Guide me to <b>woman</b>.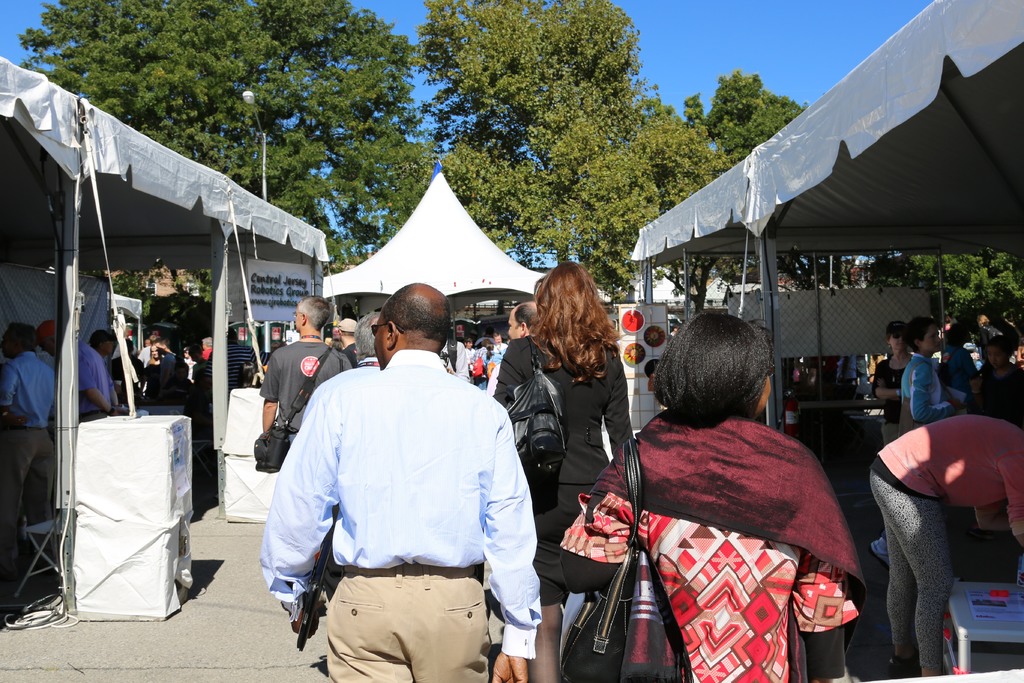
Guidance: box=[140, 343, 165, 393].
